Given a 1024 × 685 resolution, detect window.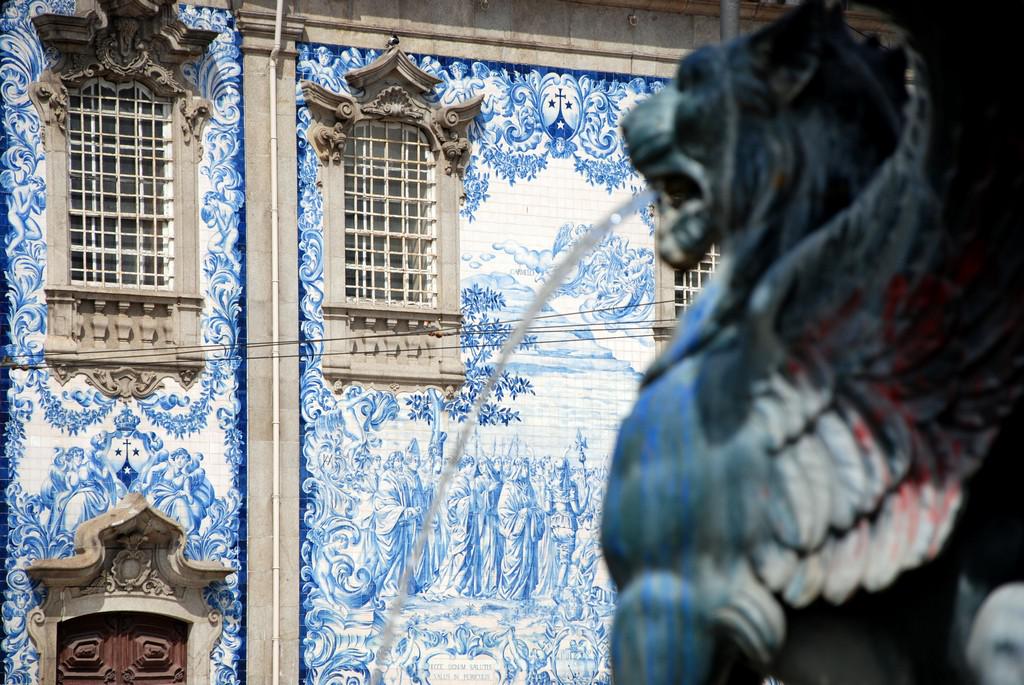
(651,244,719,330).
